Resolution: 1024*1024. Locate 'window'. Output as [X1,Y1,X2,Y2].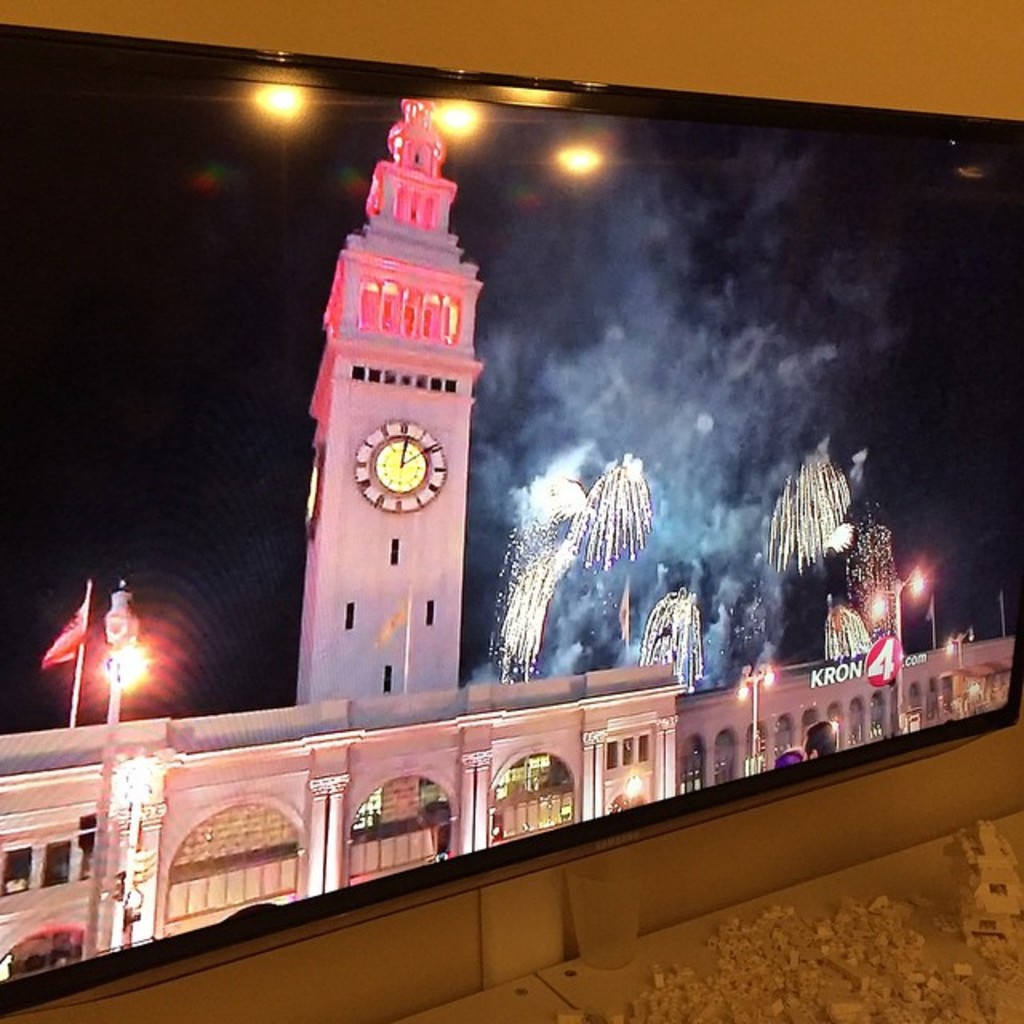
[805,709,834,757].
